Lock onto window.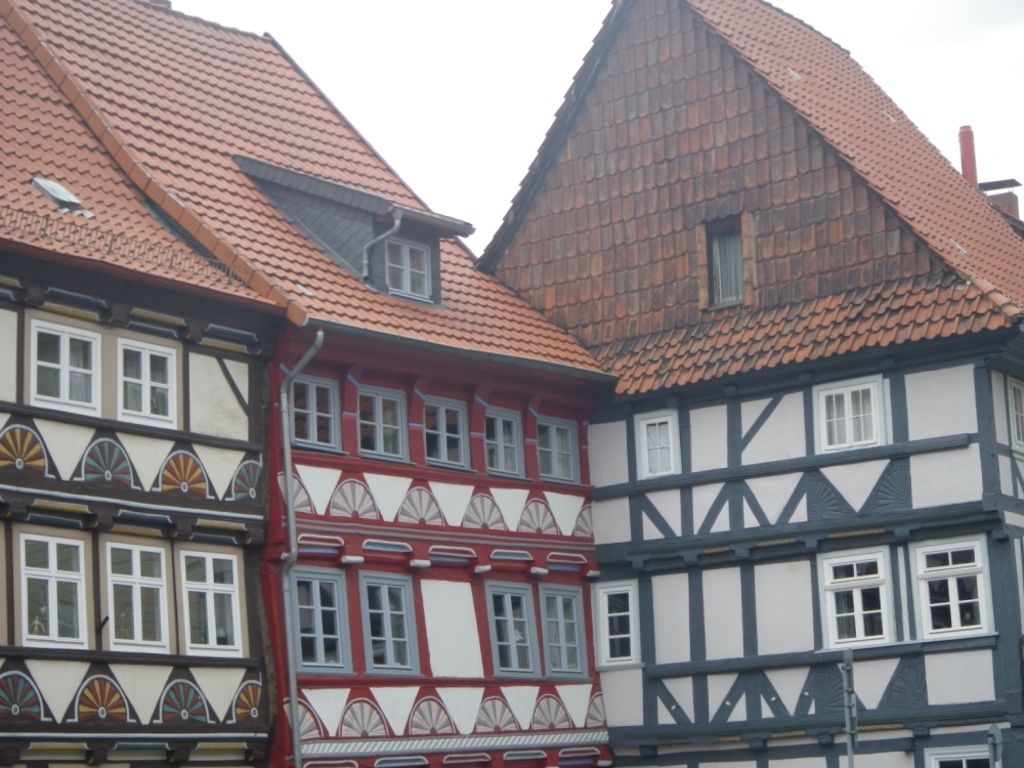
Locked: (left=22, top=539, right=83, bottom=648).
